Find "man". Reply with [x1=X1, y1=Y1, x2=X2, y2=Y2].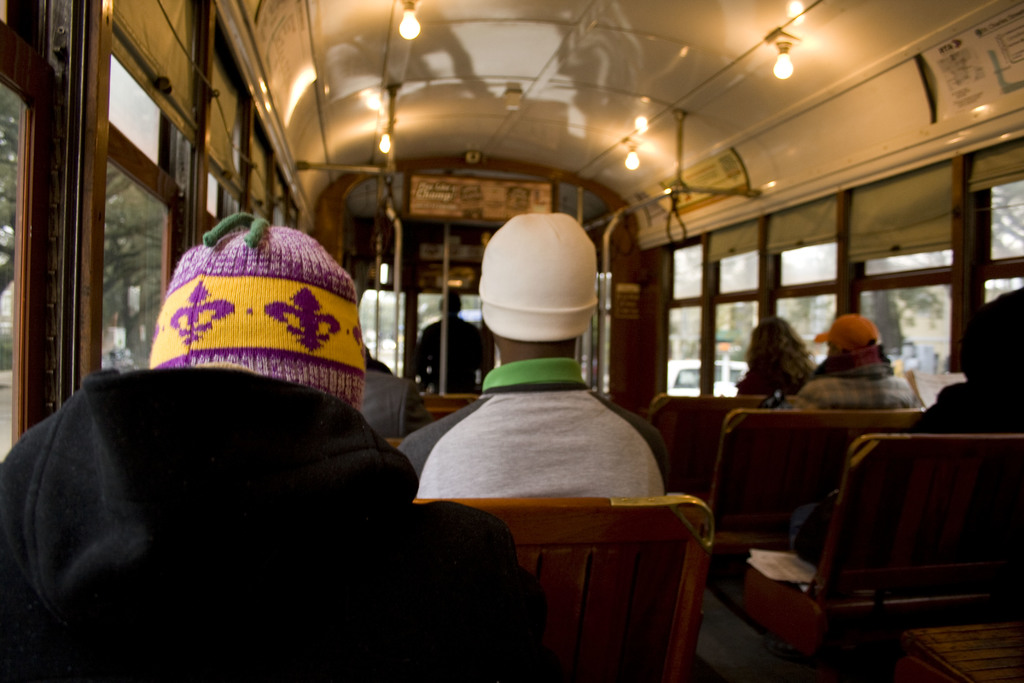
[x1=417, y1=290, x2=484, y2=397].
